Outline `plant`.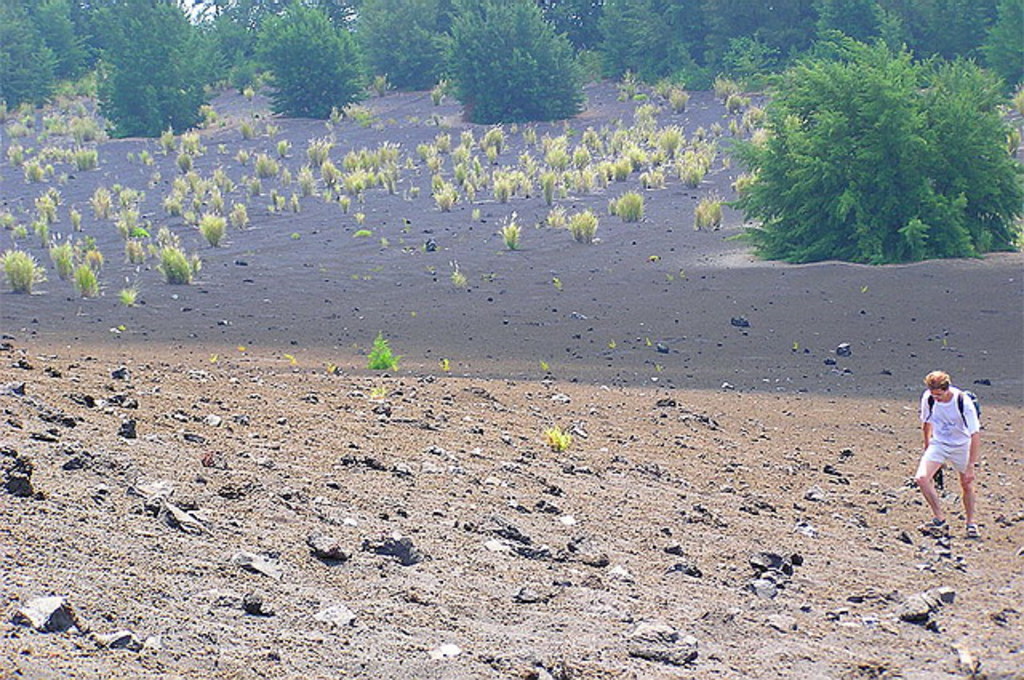
Outline: 544:203:568:229.
